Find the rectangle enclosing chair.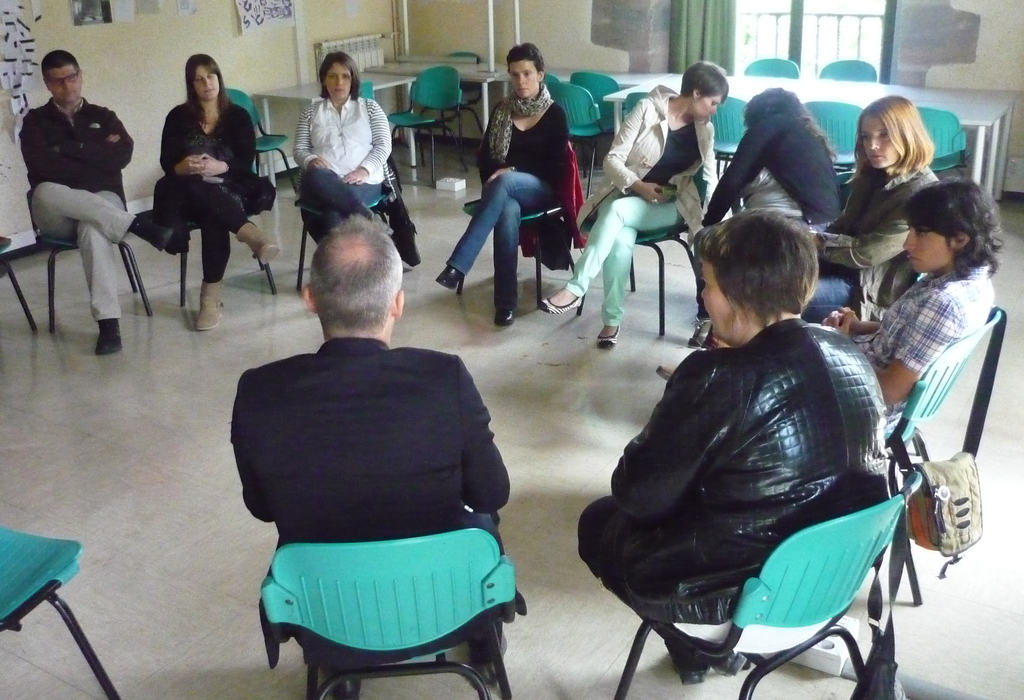
bbox=[225, 83, 299, 197].
